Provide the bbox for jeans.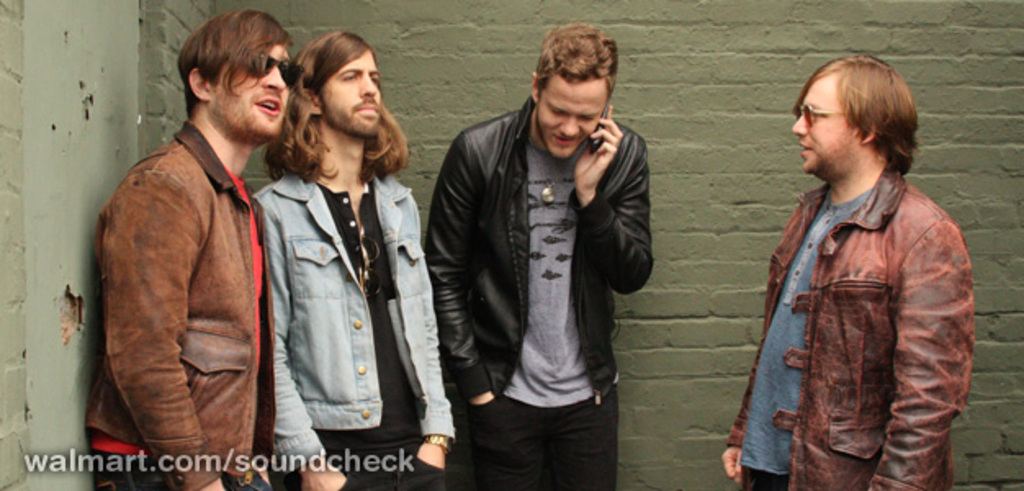
471:378:615:489.
